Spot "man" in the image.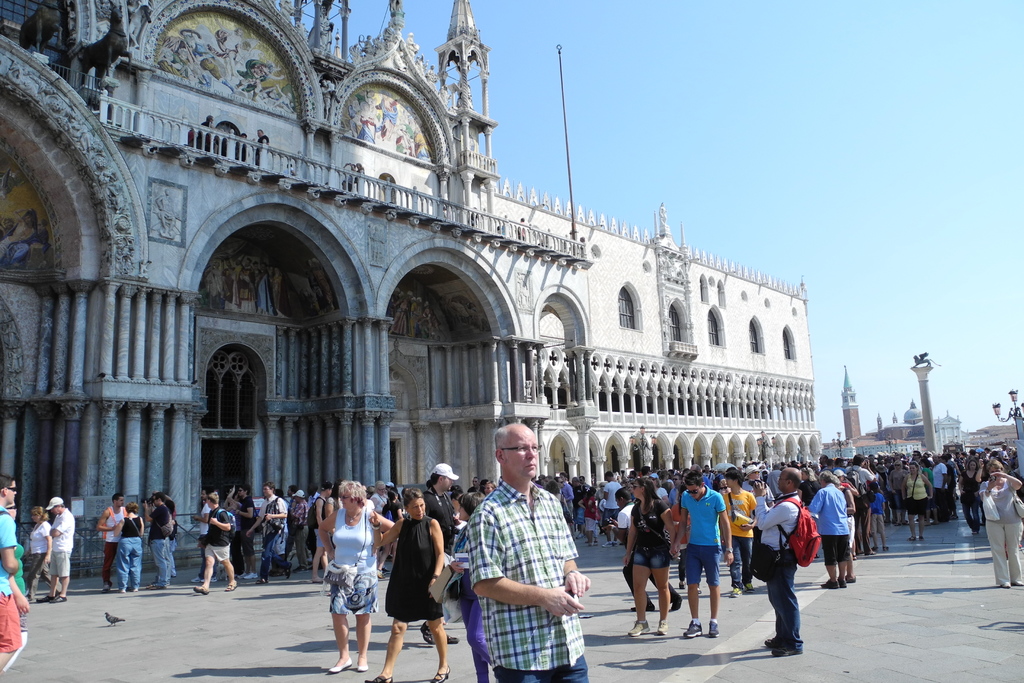
"man" found at [left=0, top=476, right=19, bottom=666].
